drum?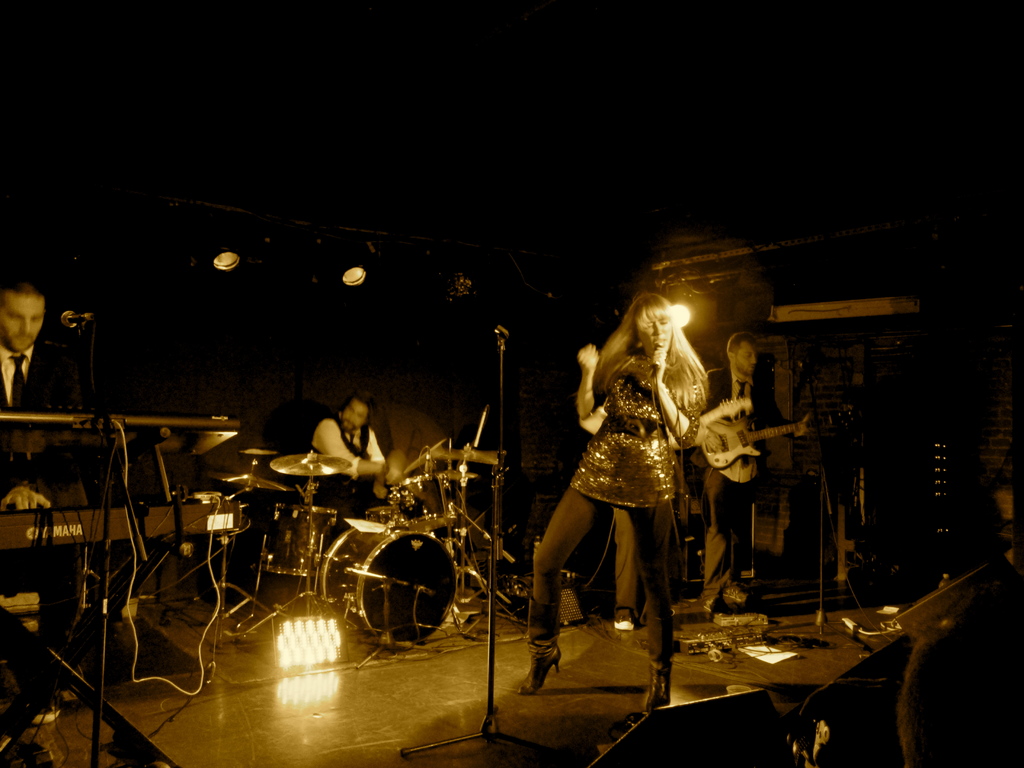
324/518/456/639
